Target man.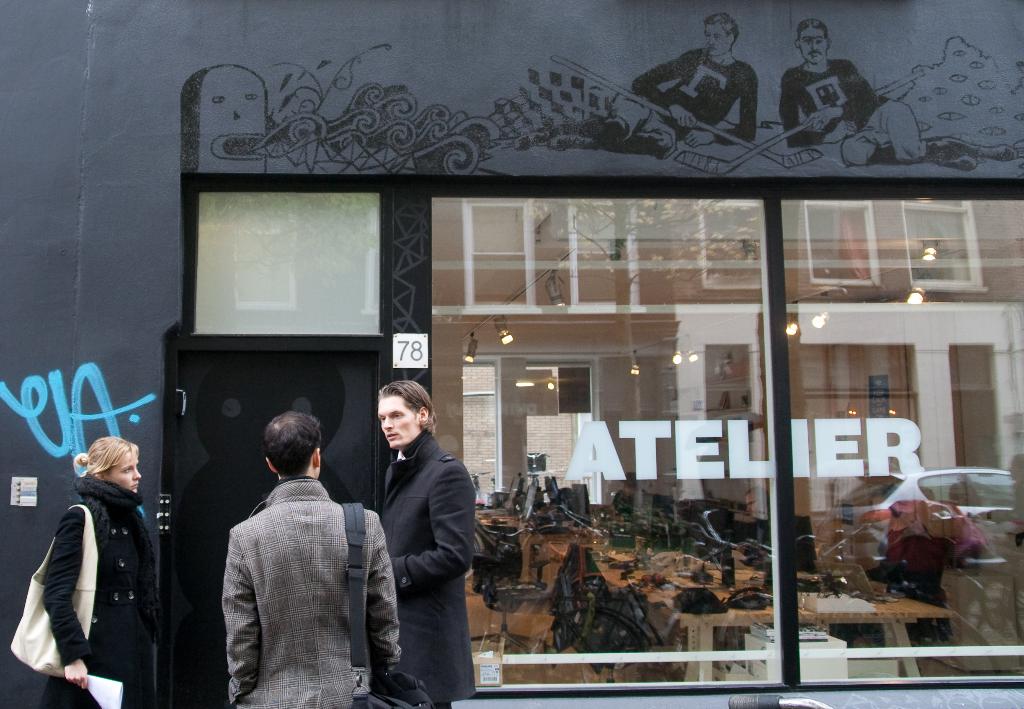
Target region: <bbox>380, 379, 475, 707</bbox>.
